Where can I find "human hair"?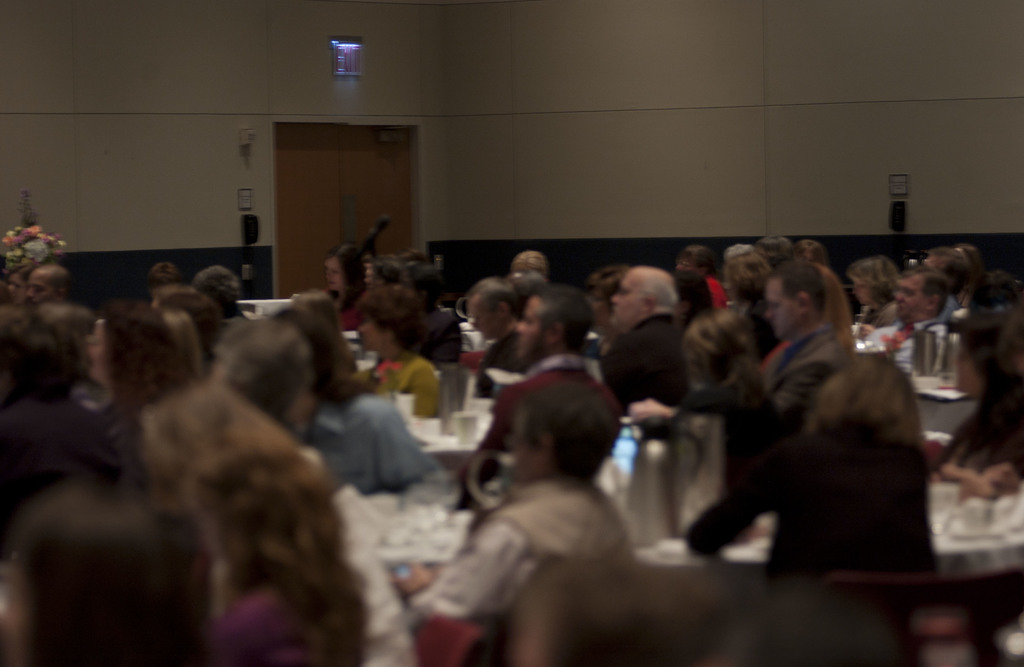
You can find it at left=813, top=350, right=920, bottom=450.
